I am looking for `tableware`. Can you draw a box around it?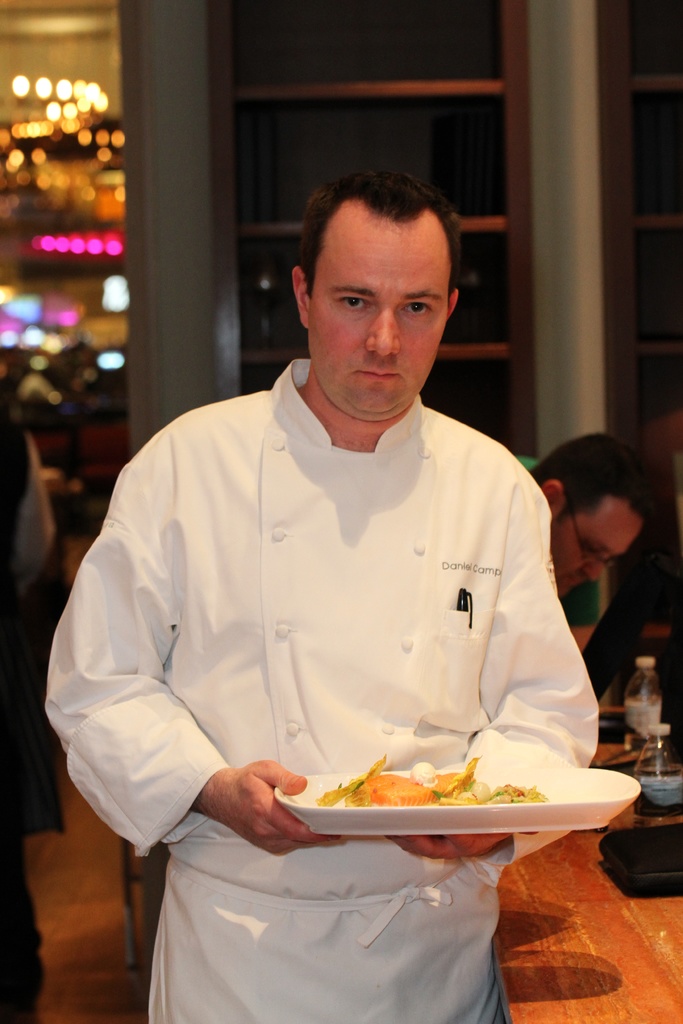
Sure, the bounding box is bbox=[637, 734, 682, 813].
